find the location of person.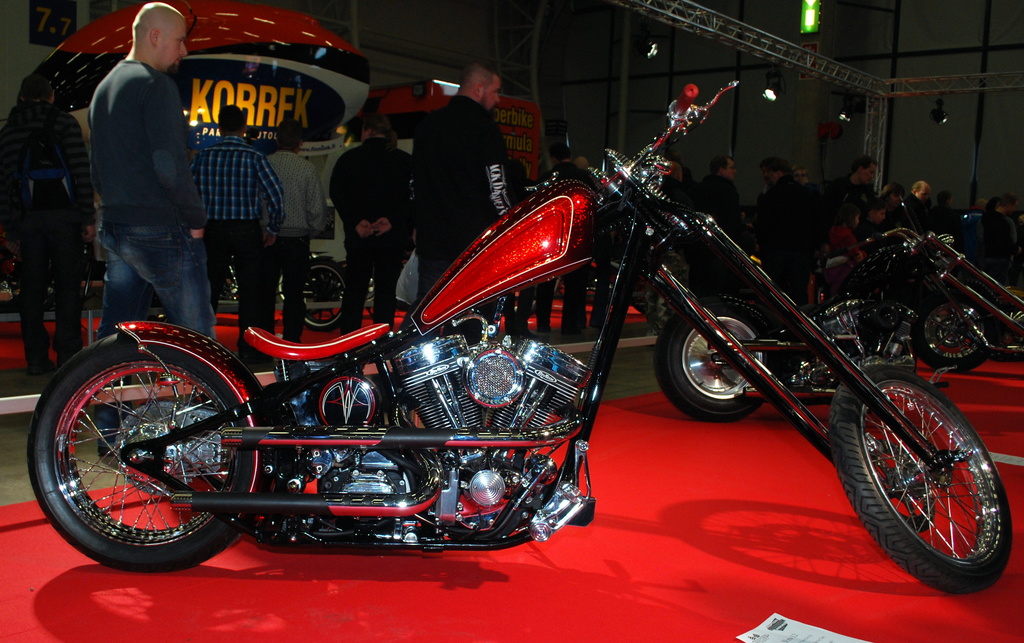
Location: x1=86 y1=0 x2=217 y2=340.
